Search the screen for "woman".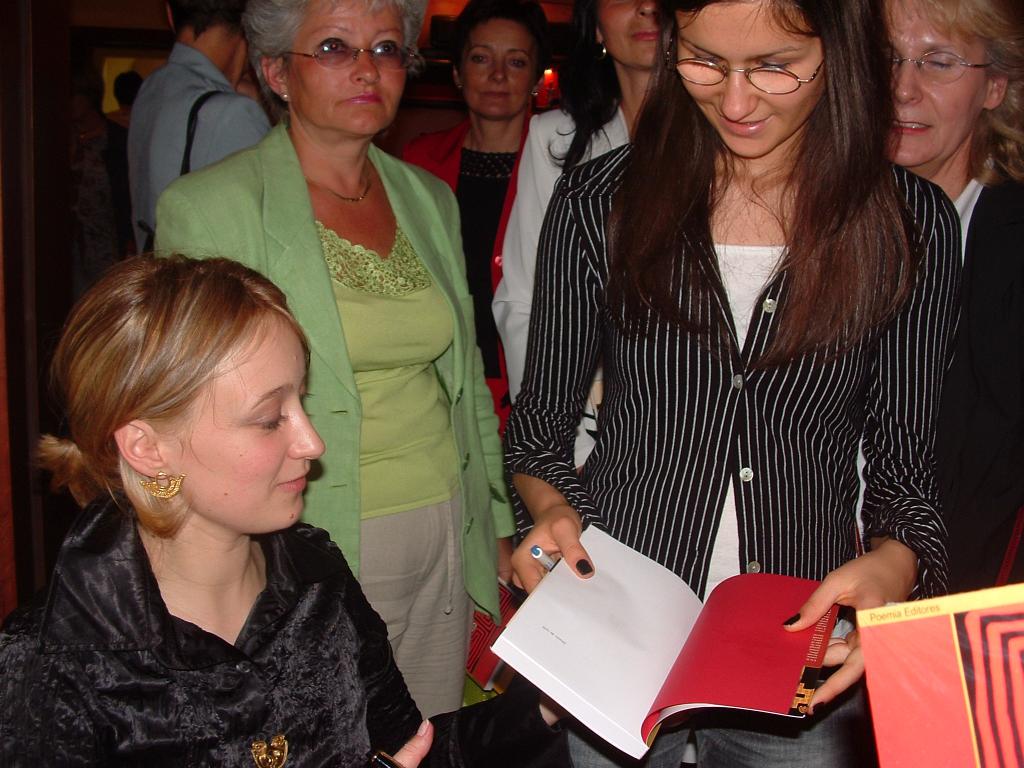
Found at 0, 254, 447, 767.
